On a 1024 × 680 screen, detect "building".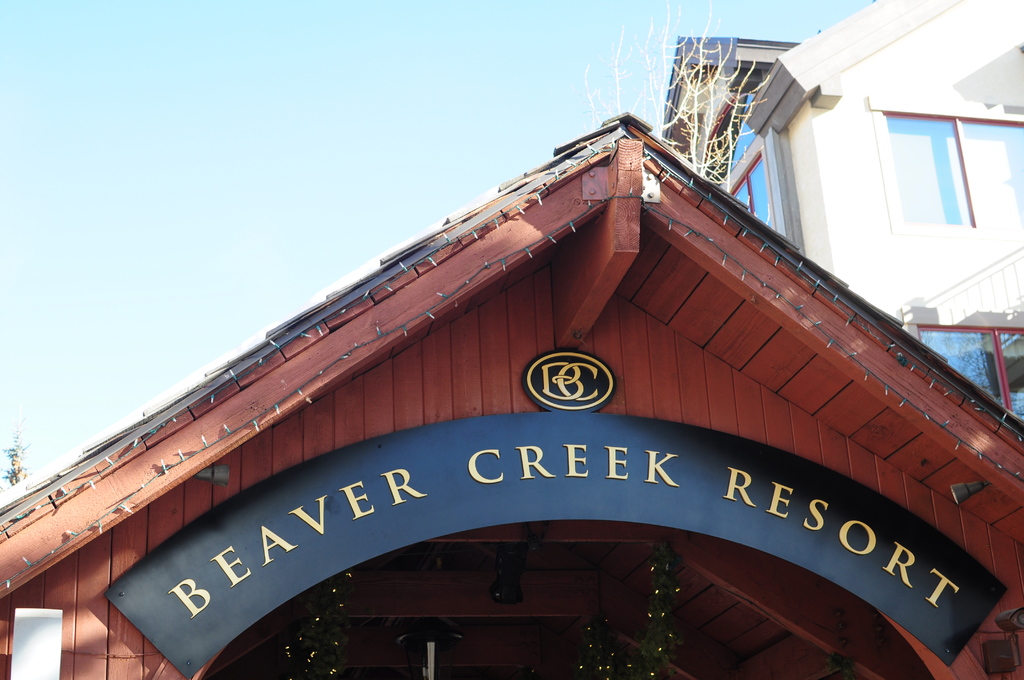
<box>0,109,1023,679</box>.
